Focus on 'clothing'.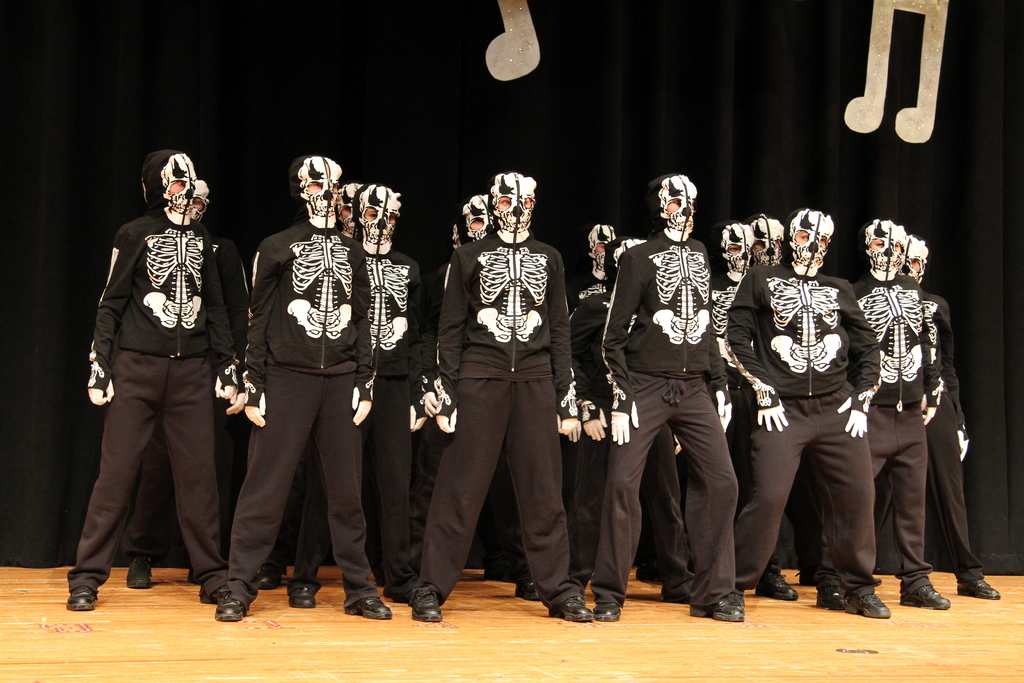
Focused at <bbox>724, 244, 878, 607</bbox>.
